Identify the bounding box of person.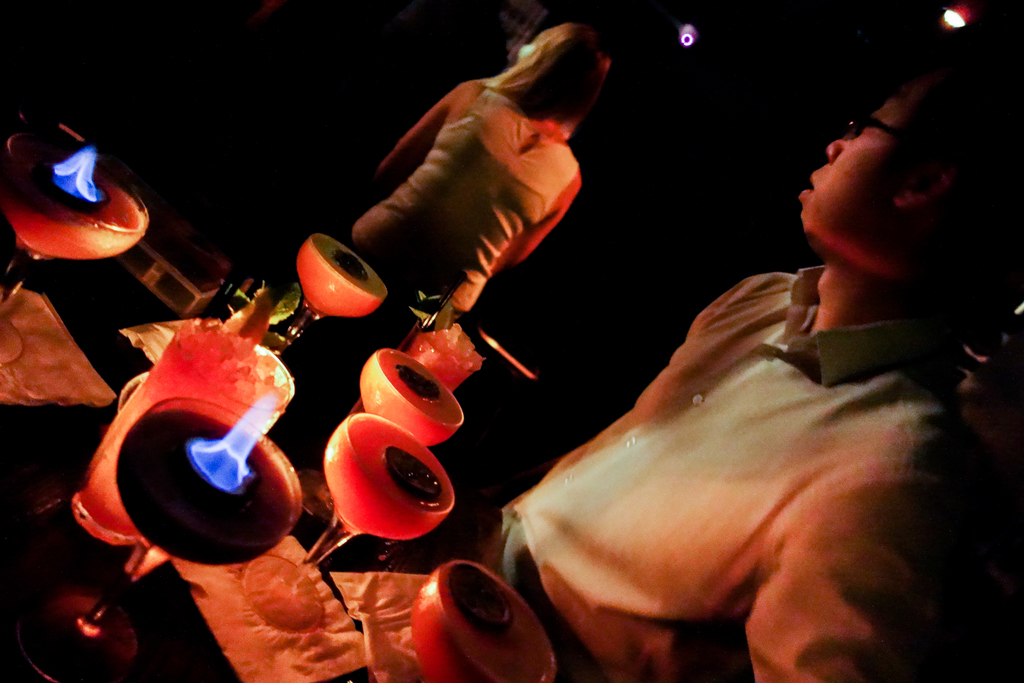
[left=509, top=78, right=1006, bottom=682].
